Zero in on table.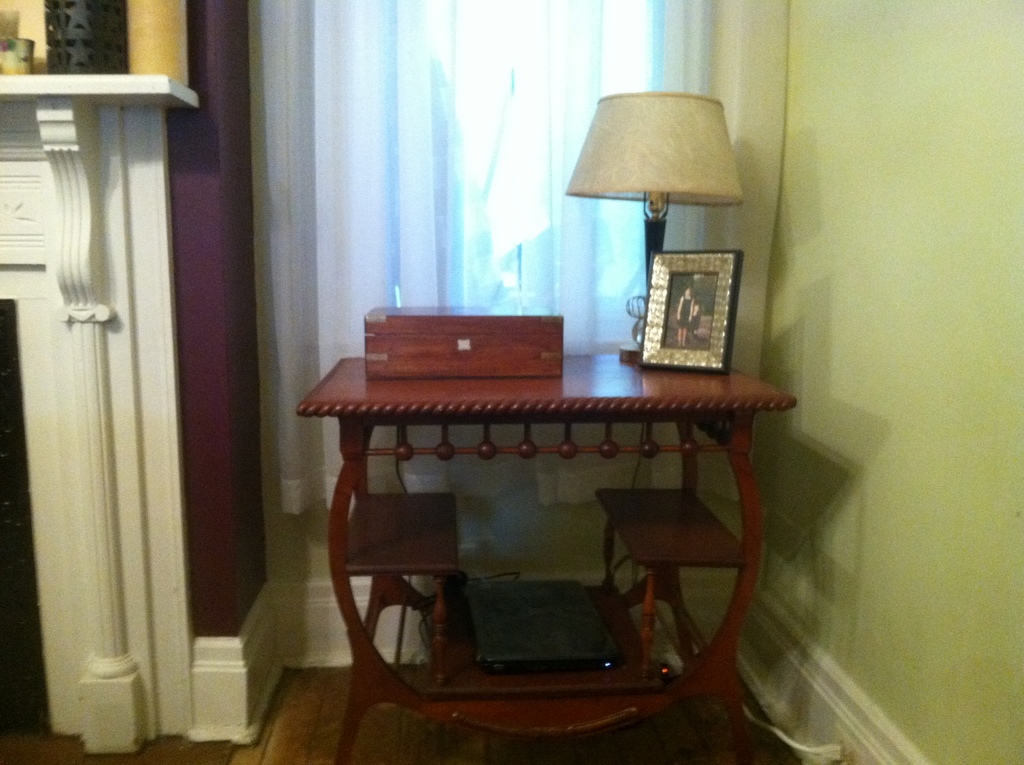
Zeroed in: box=[248, 291, 760, 764].
